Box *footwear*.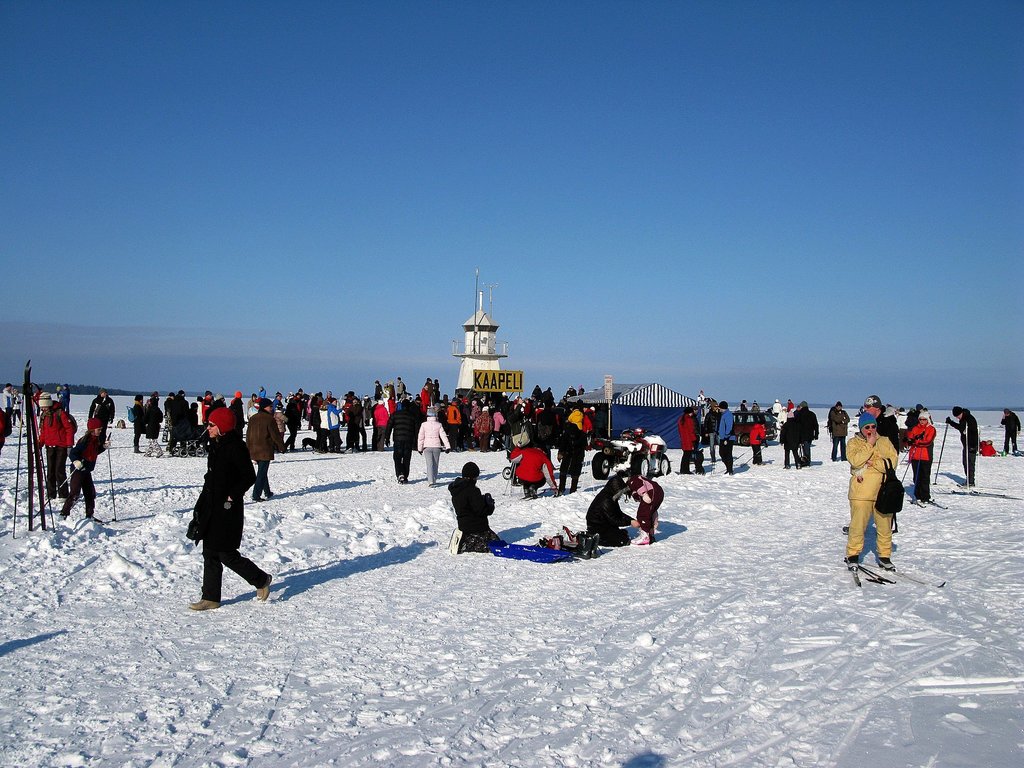
pyautogui.locateOnScreen(845, 557, 858, 570).
